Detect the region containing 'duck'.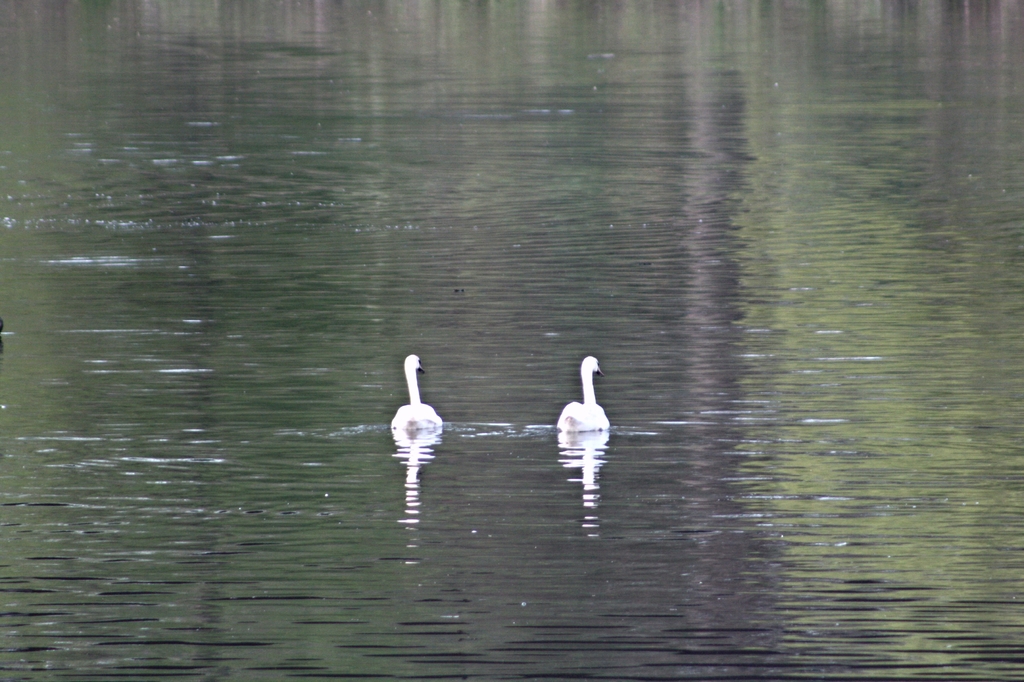
(x1=557, y1=351, x2=611, y2=435).
